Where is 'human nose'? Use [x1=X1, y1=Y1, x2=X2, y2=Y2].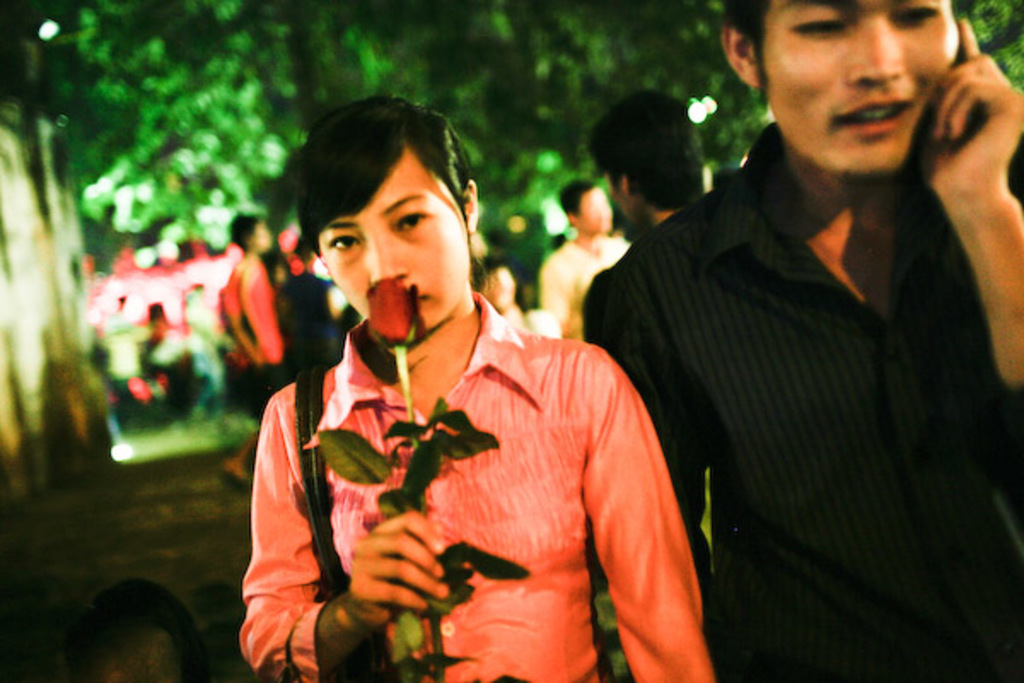
[x1=369, y1=229, x2=410, y2=285].
